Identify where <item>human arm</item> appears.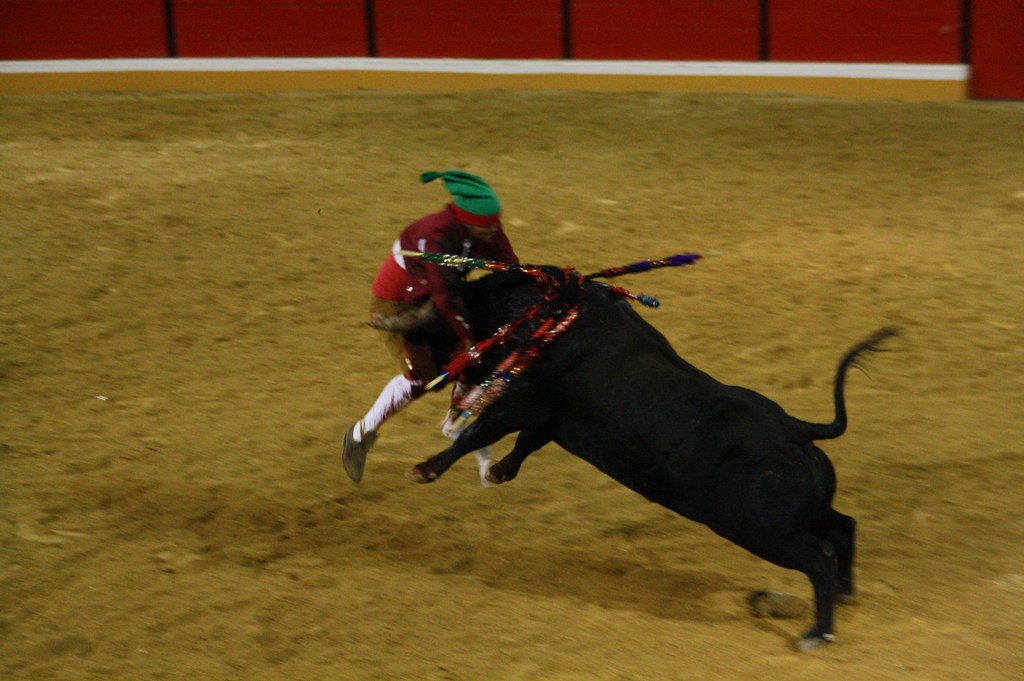
Appears at [left=486, top=228, right=527, bottom=288].
